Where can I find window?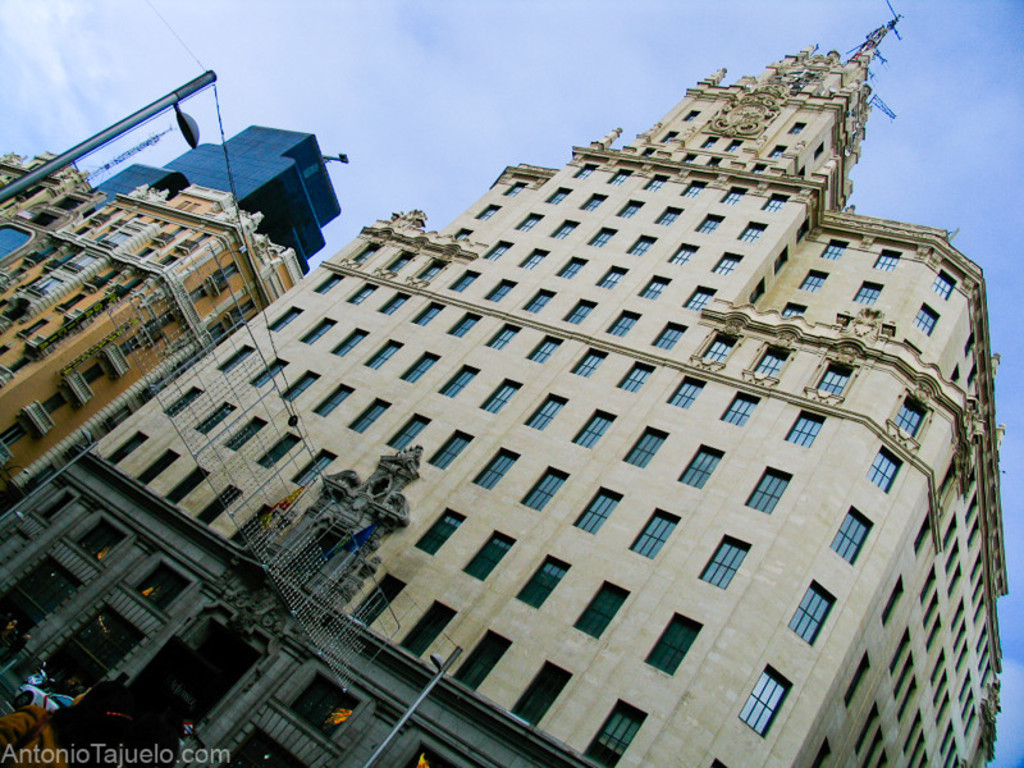
You can find it at {"x1": 476, "y1": 372, "x2": 525, "y2": 420}.
